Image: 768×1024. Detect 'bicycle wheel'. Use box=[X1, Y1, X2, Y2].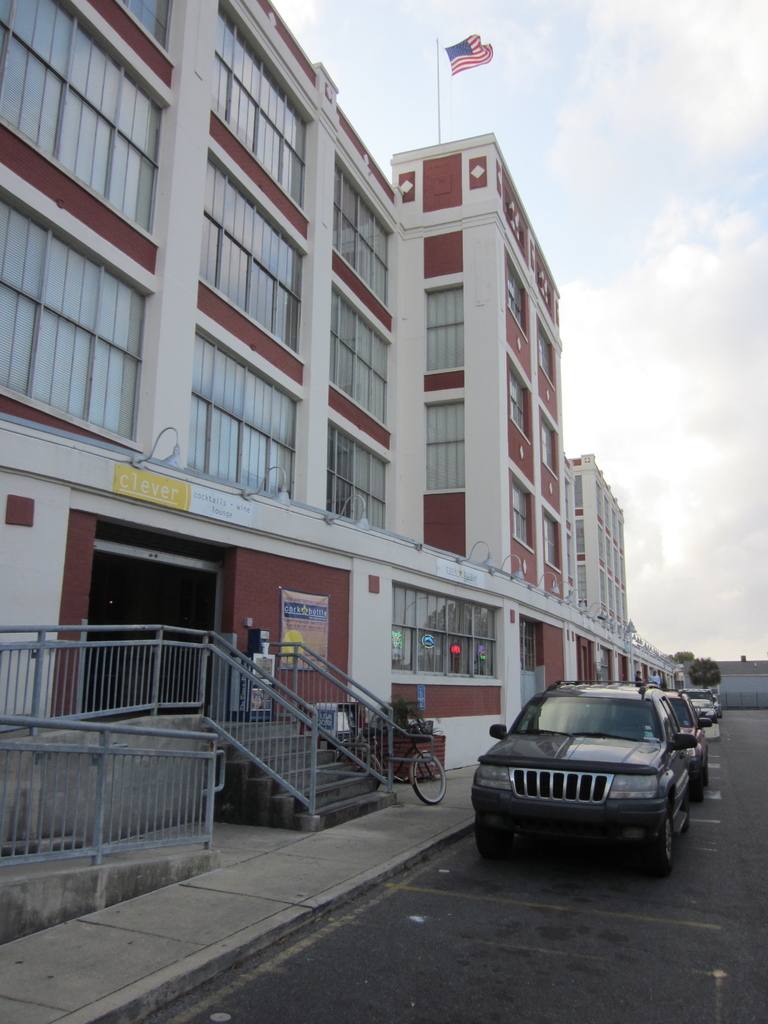
box=[352, 748, 378, 787].
